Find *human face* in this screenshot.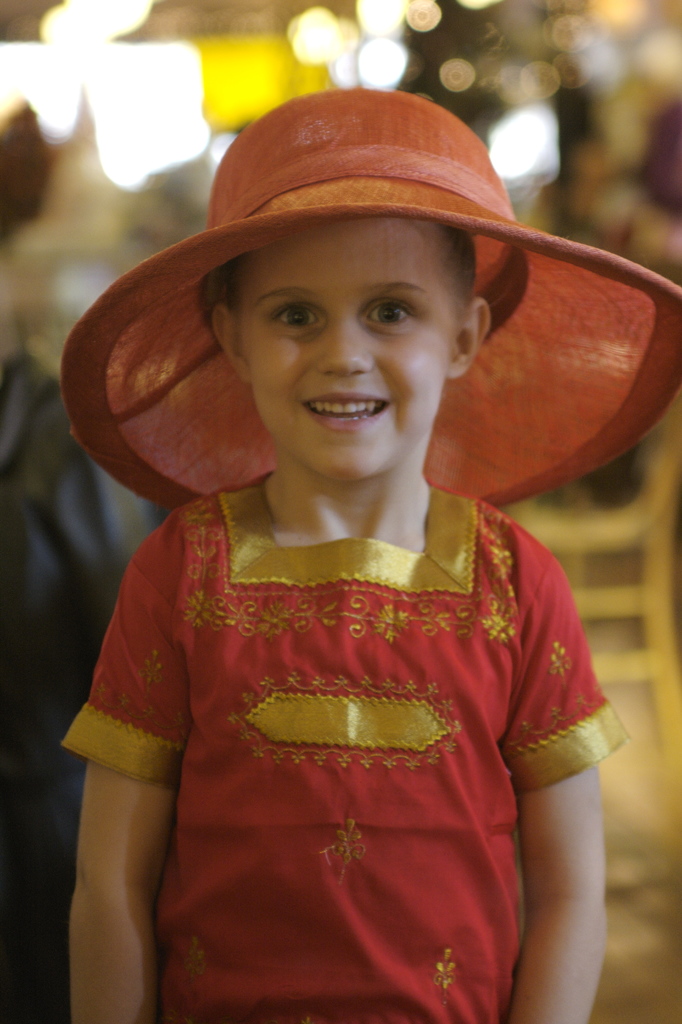
The bounding box for *human face* is <region>214, 211, 491, 494</region>.
